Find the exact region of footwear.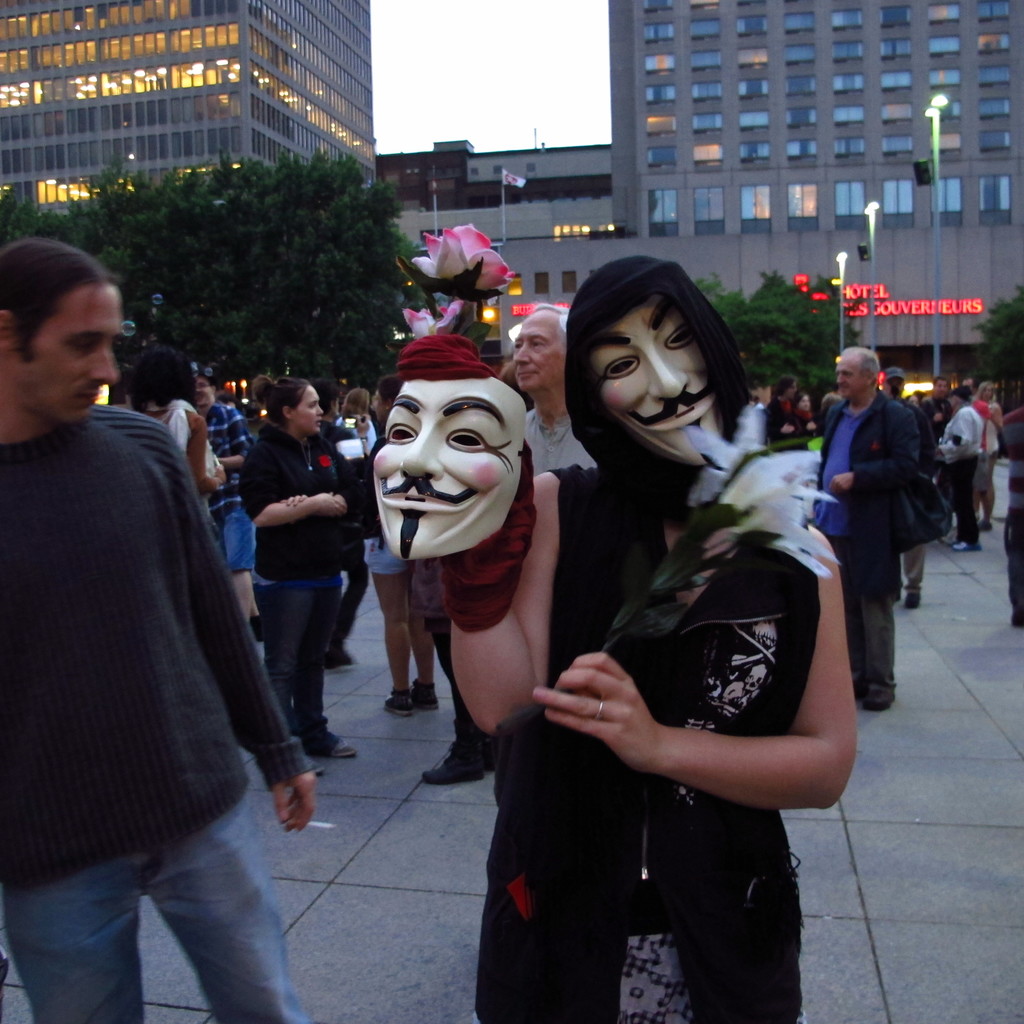
Exact region: 1005,612,1023,629.
